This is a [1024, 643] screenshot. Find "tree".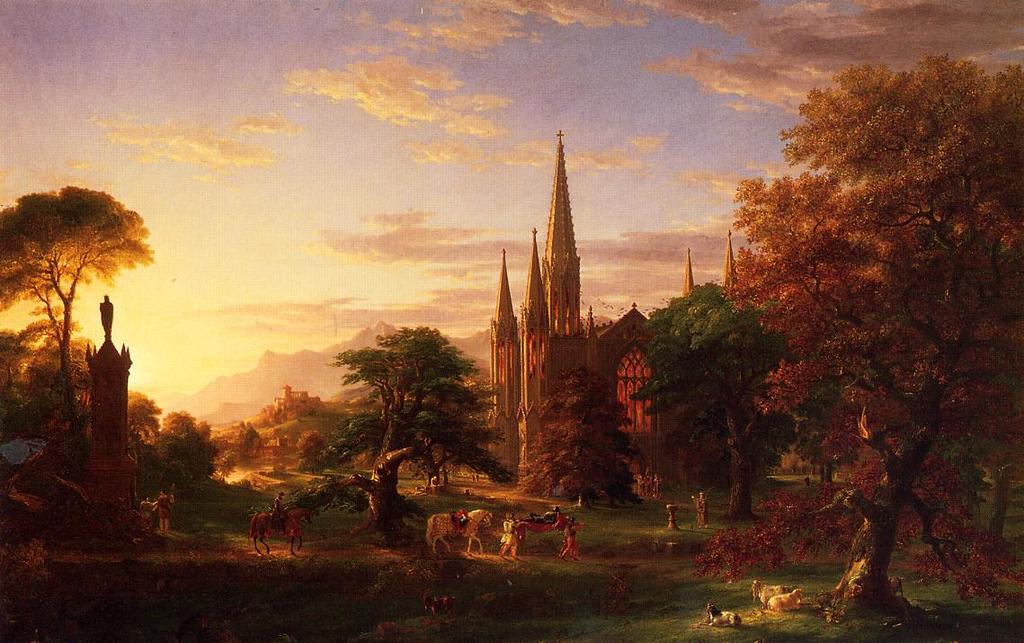
Bounding box: <region>23, 142, 153, 493</region>.
